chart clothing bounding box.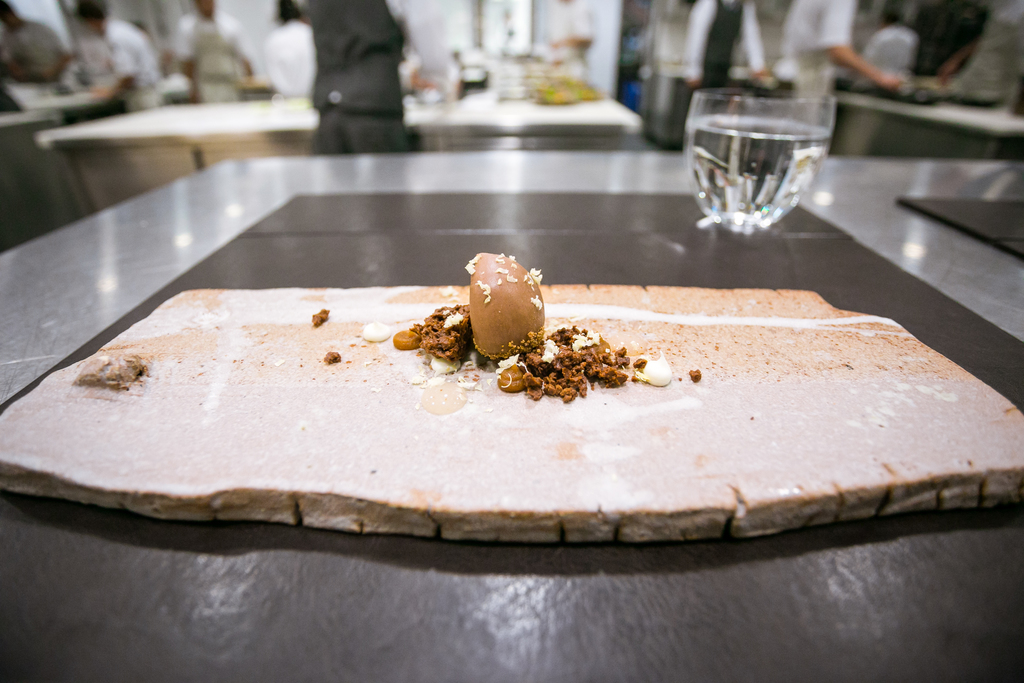
Charted: <region>766, 0, 872, 94</region>.
